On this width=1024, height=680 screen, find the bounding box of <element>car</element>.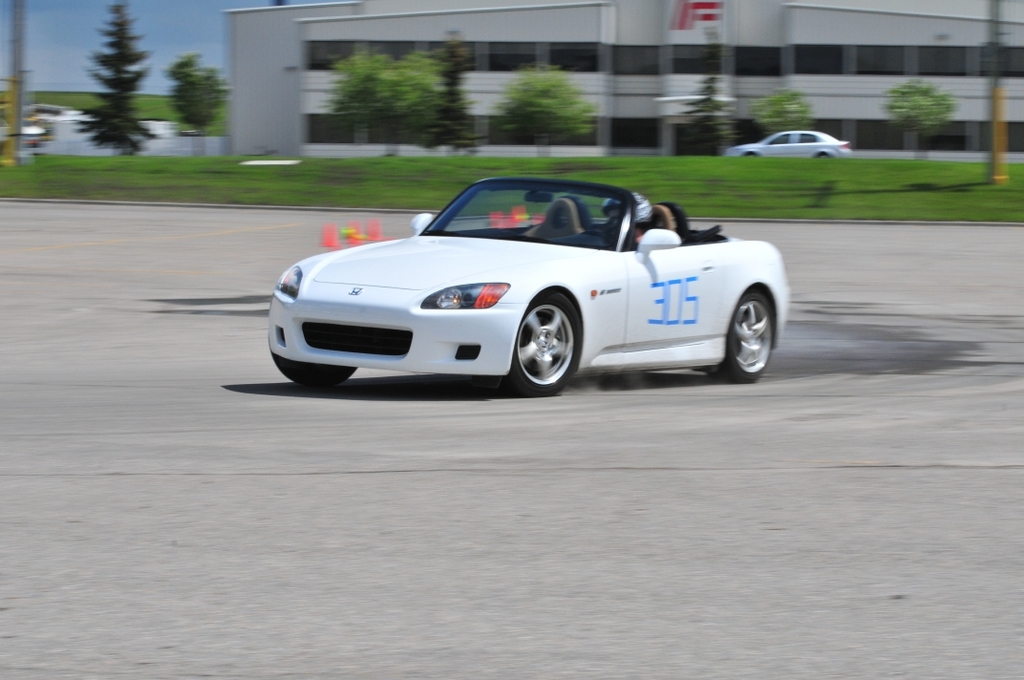
Bounding box: 265 162 800 396.
